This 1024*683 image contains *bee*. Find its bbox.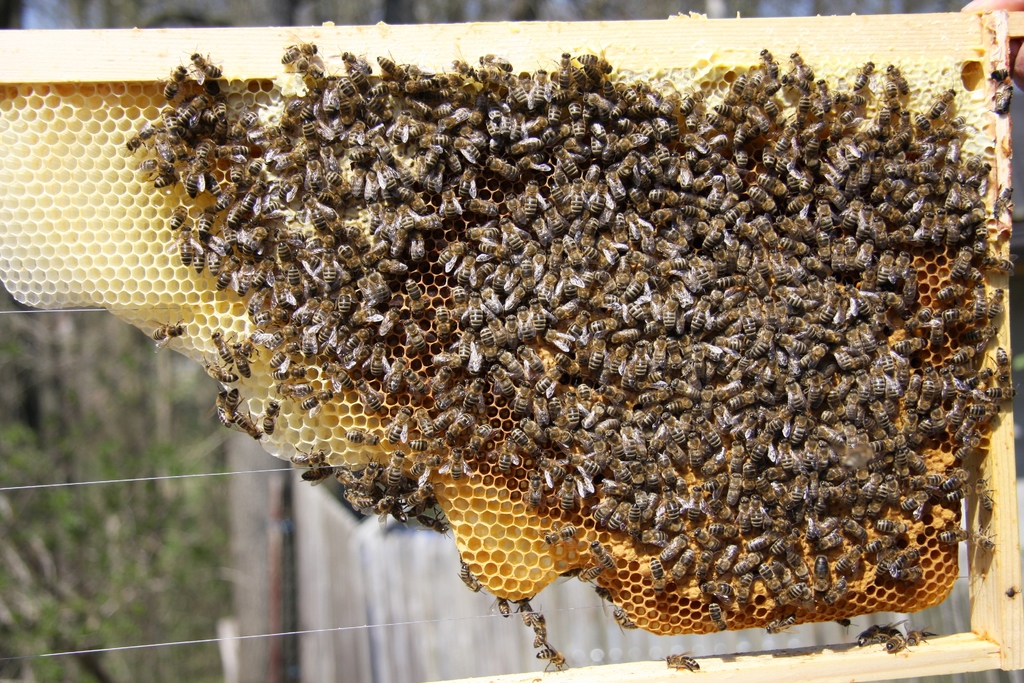
x1=334 y1=76 x2=359 y2=107.
